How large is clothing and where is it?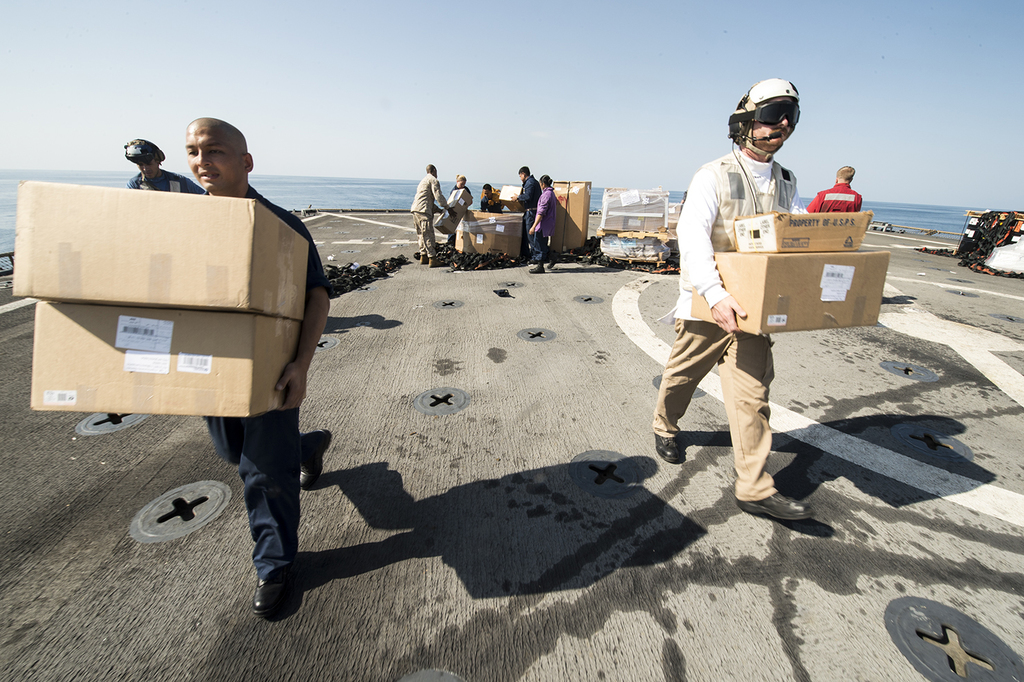
Bounding box: 514,175,542,244.
